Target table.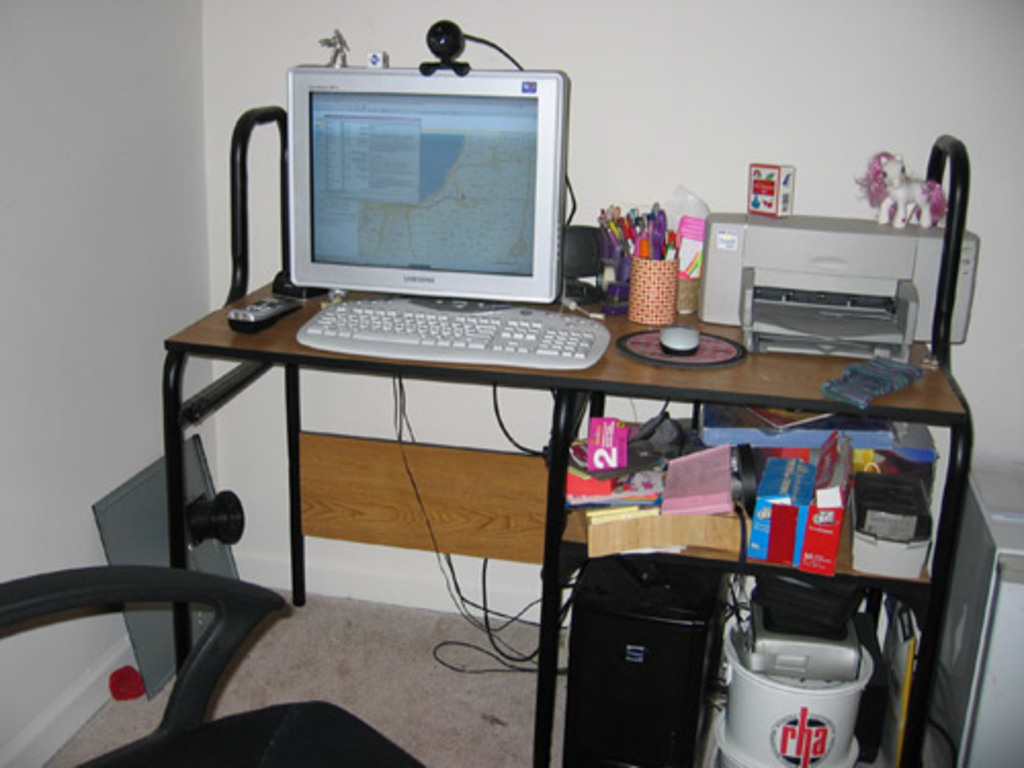
Target region: <region>115, 217, 1014, 766</region>.
